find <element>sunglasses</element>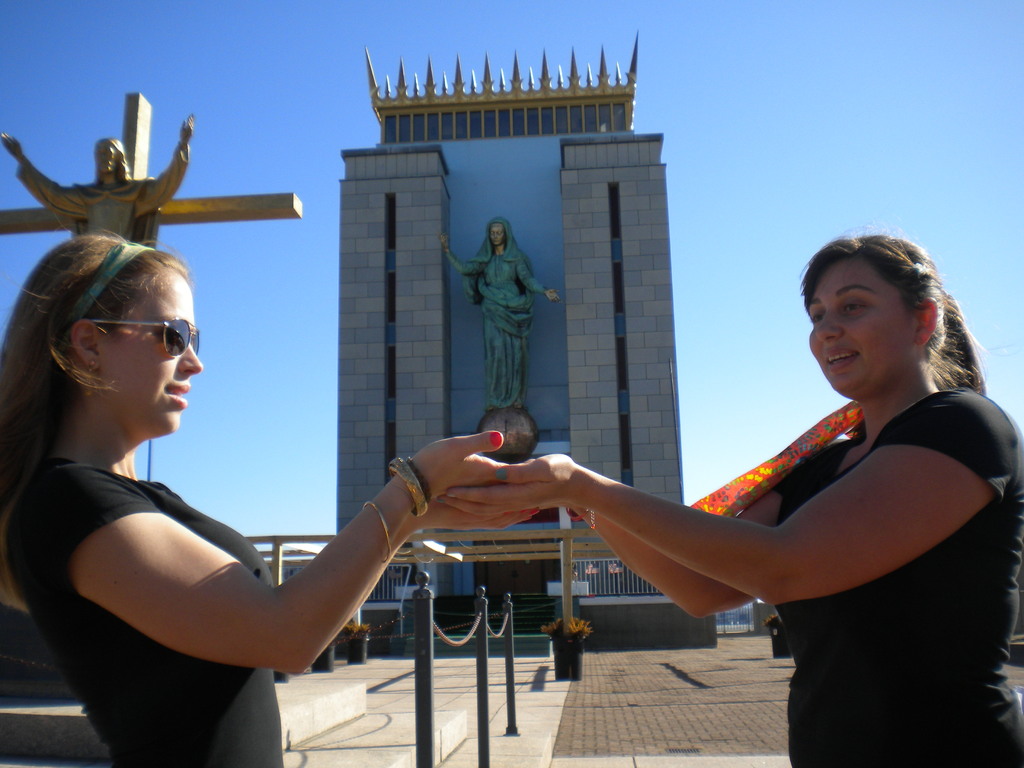
detection(84, 317, 202, 357)
